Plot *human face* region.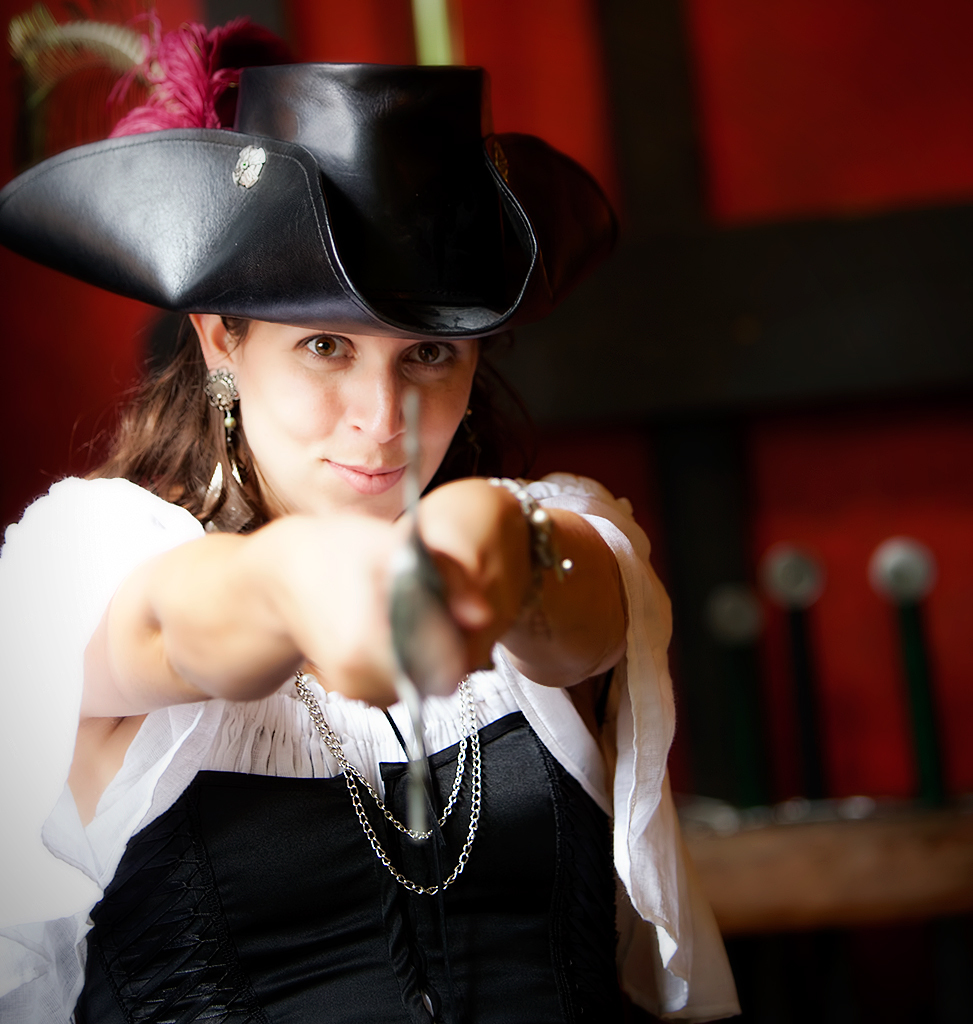
Plotted at Rect(239, 332, 480, 529).
